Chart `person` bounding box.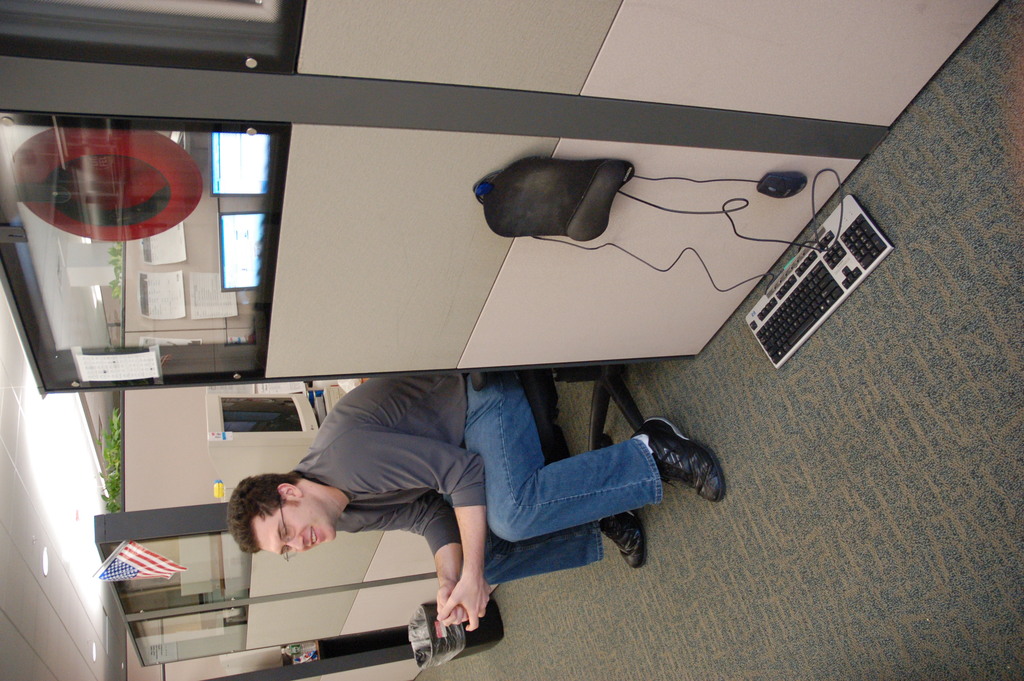
Charted: 226/356/690/628.
